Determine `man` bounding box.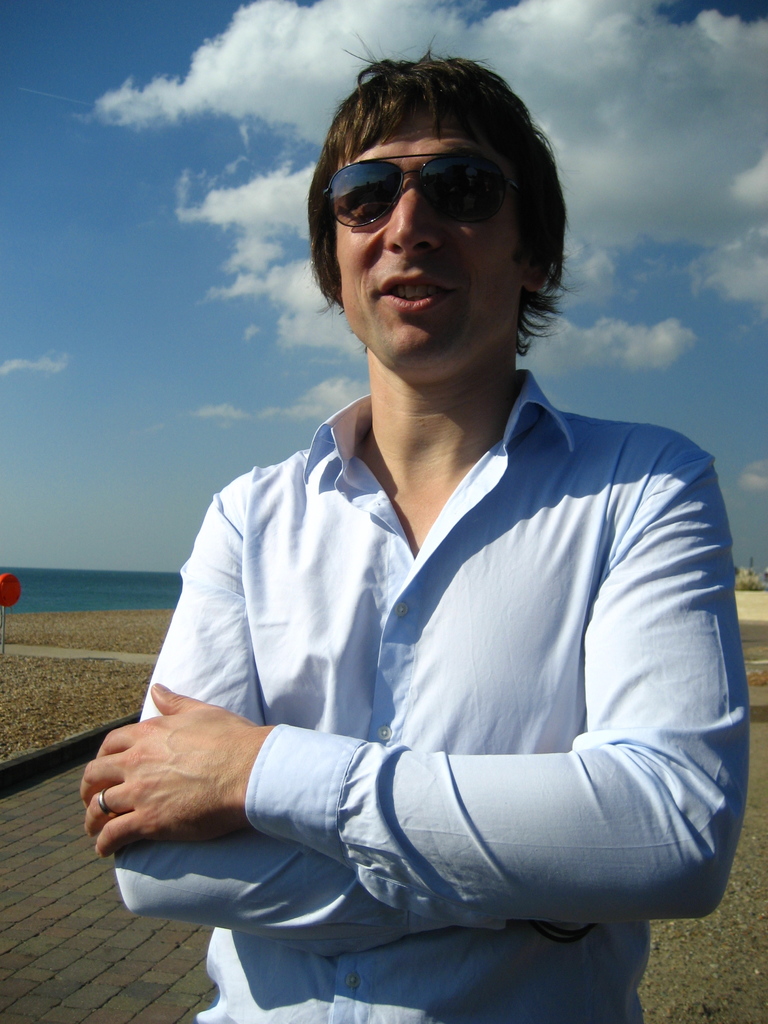
Determined: select_region(83, 56, 751, 1020).
